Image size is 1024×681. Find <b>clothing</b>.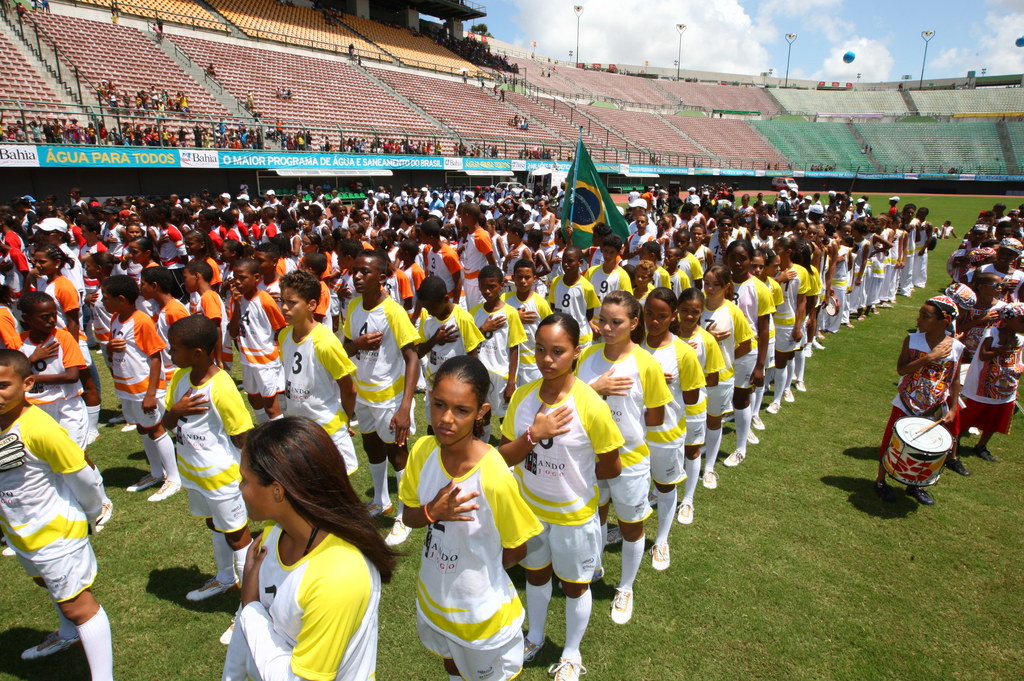
<bbox>220, 521, 384, 680</bbox>.
